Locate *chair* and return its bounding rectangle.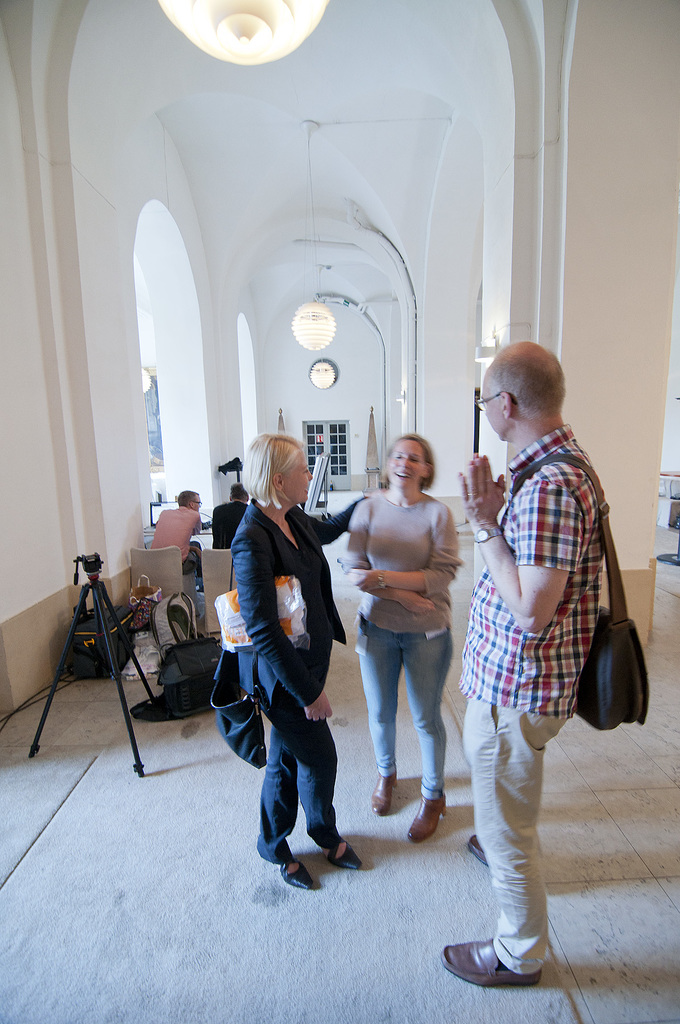
203:547:238:641.
